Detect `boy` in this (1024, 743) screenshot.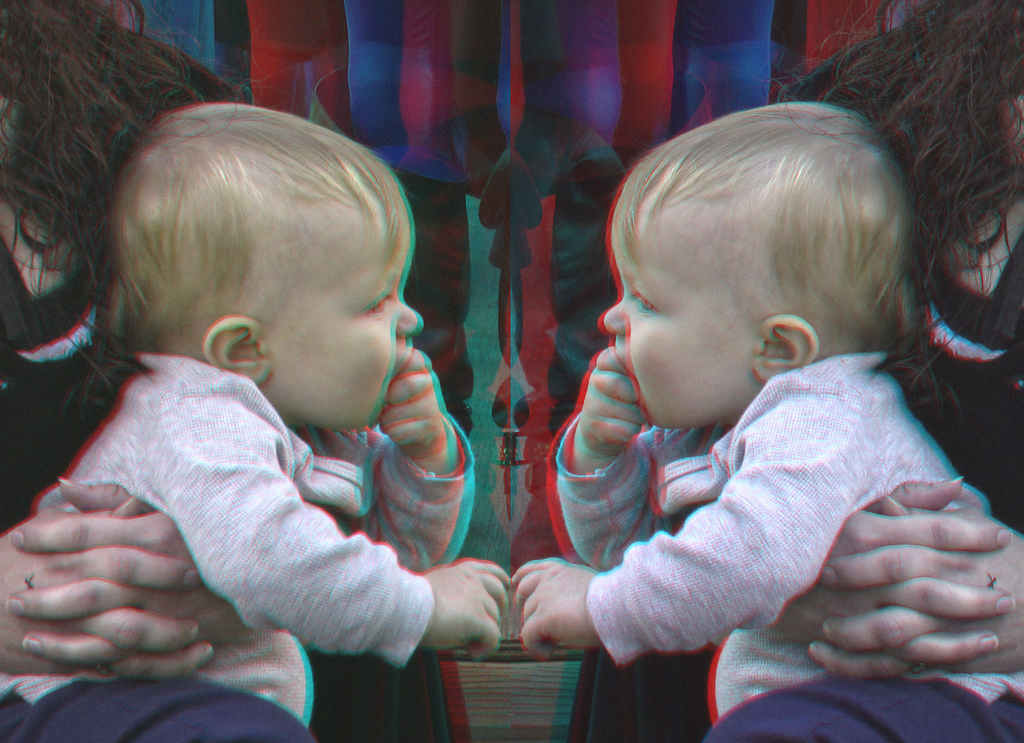
Detection: x1=0, y1=105, x2=515, y2=742.
